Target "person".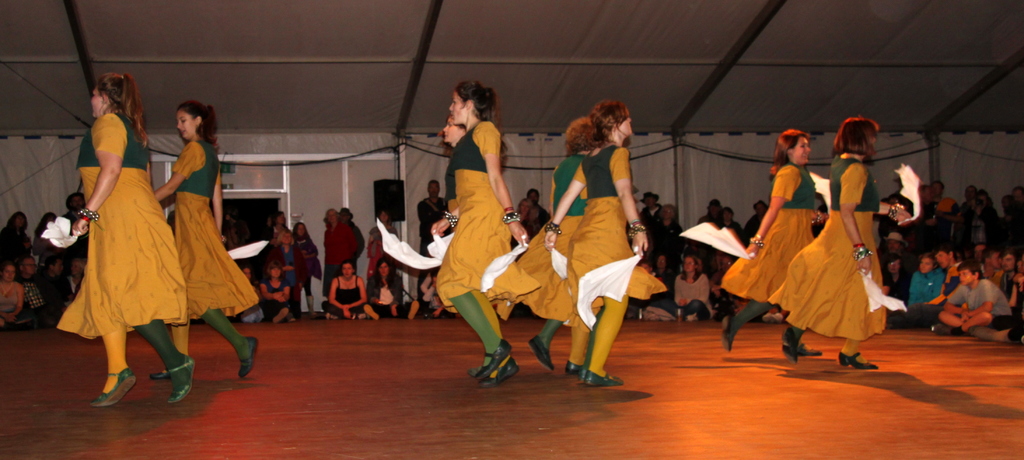
Target region: left=63, top=70, right=193, bottom=422.
